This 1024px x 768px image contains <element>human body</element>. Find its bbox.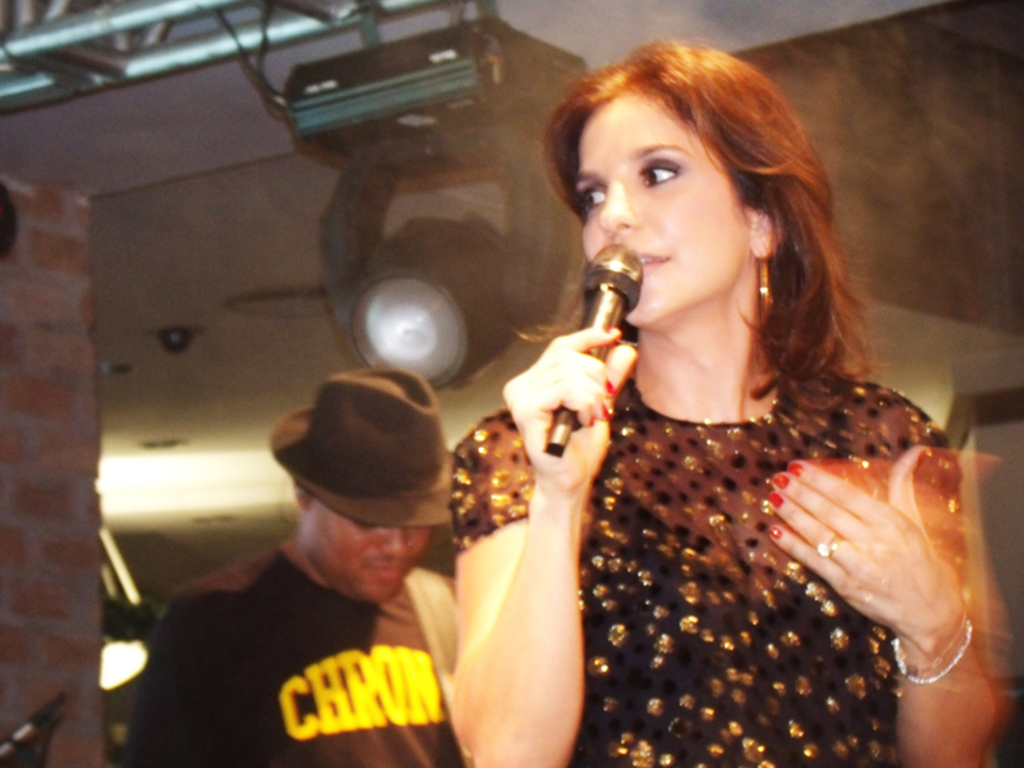
[left=119, top=358, right=452, bottom=760].
